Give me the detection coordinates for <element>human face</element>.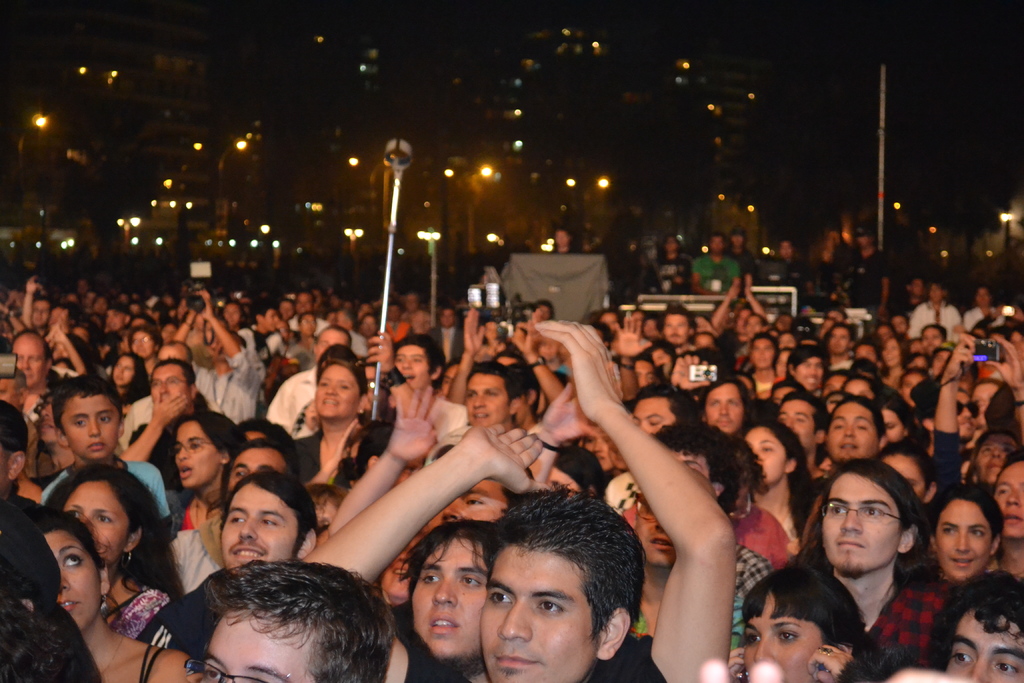
890:315:909:335.
